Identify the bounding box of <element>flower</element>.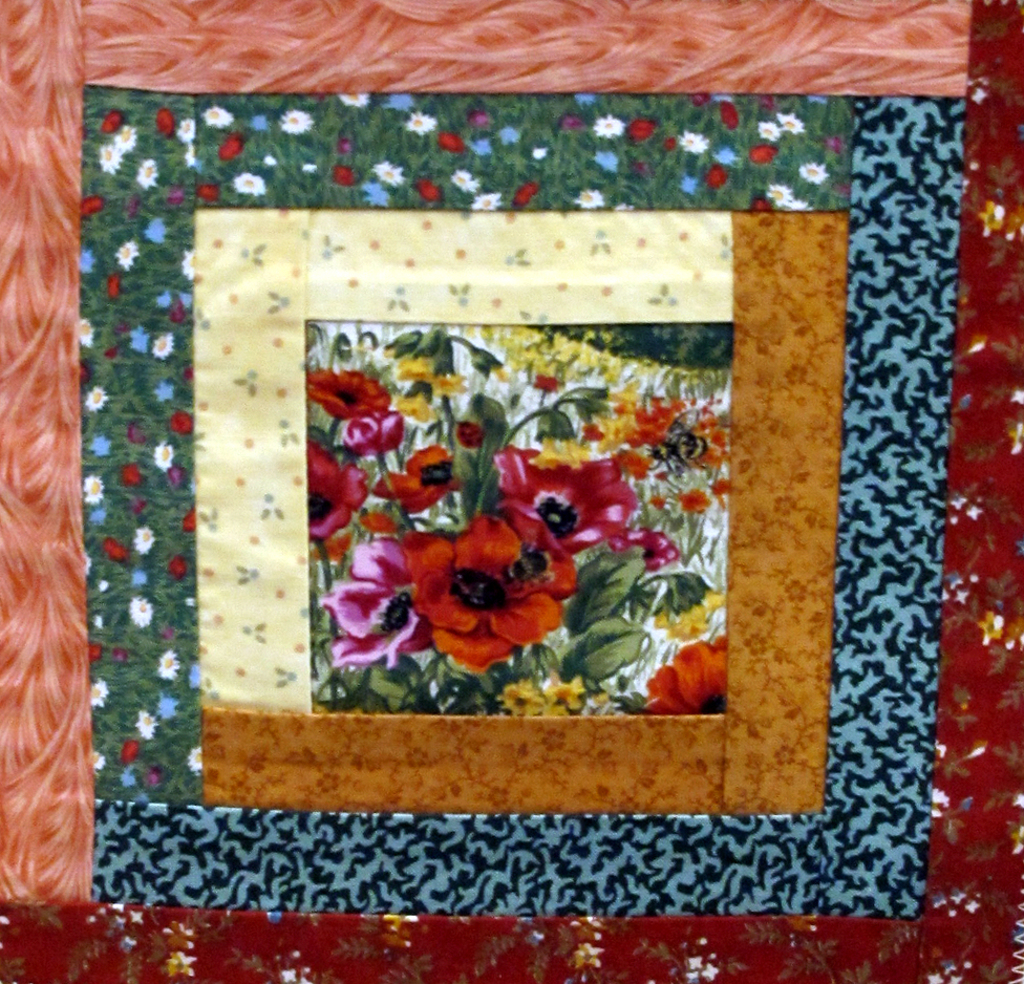
{"x1": 184, "y1": 600, "x2": 197, "y2": 606}.
